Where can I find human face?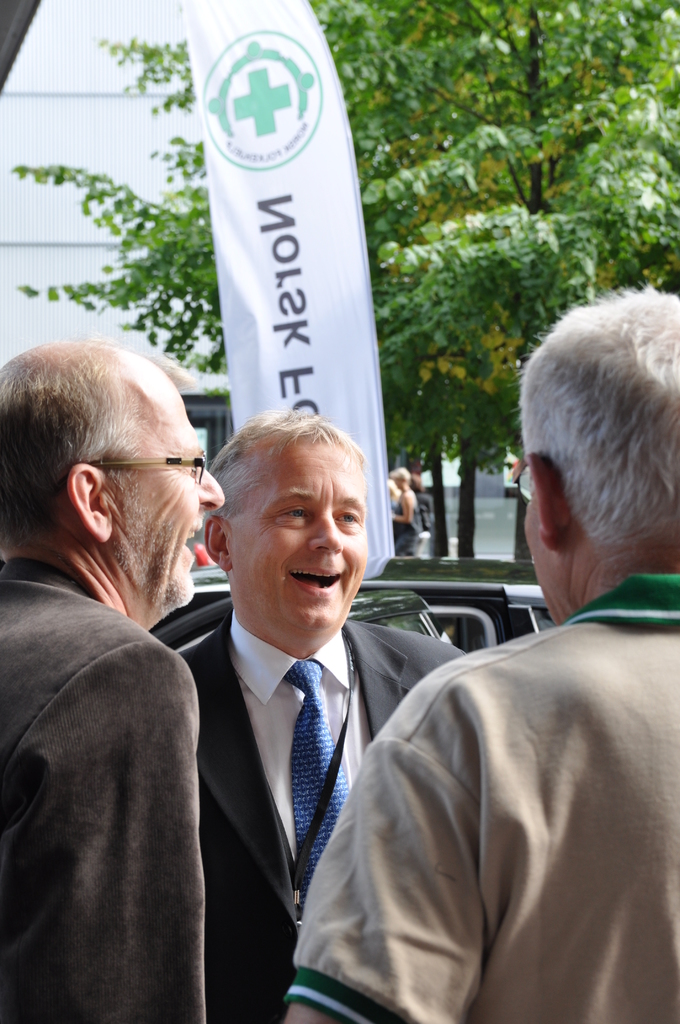
You can find it at x1=526 y1=491 x2=566 y2=605.
